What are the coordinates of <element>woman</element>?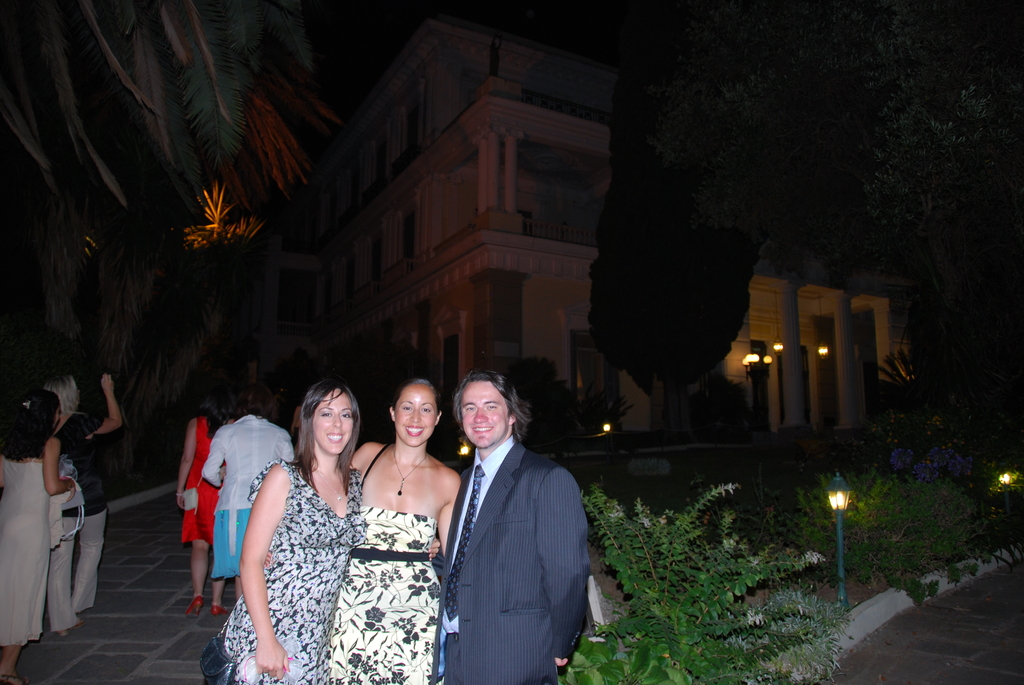
box=[0, 386, 70, 684].
